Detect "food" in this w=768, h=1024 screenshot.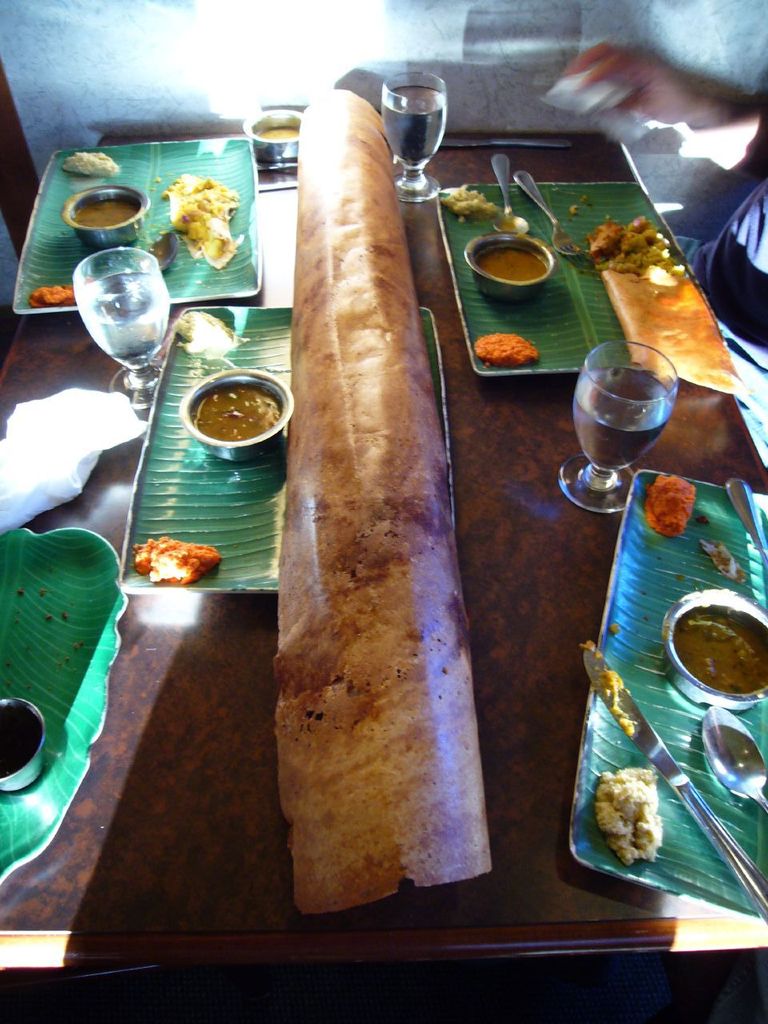
Detection: <bbox>584, 214, 663, 270</bbox>.
